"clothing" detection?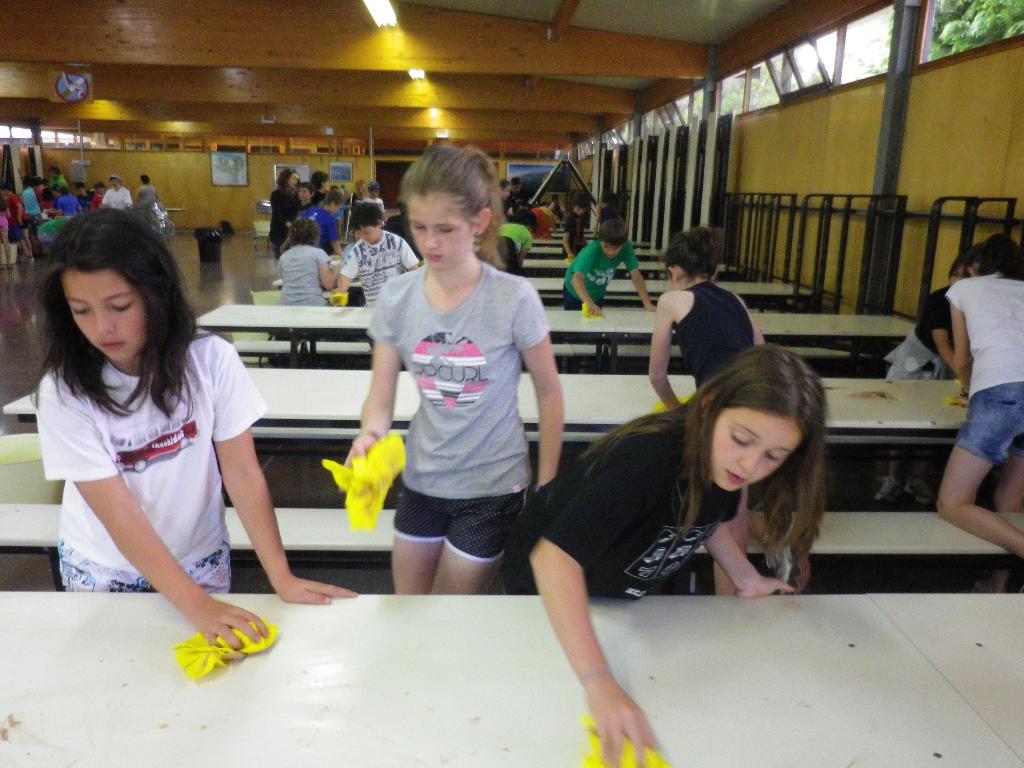
{"left": 277, "top": 239, "right": 337, "bottom": 318}
